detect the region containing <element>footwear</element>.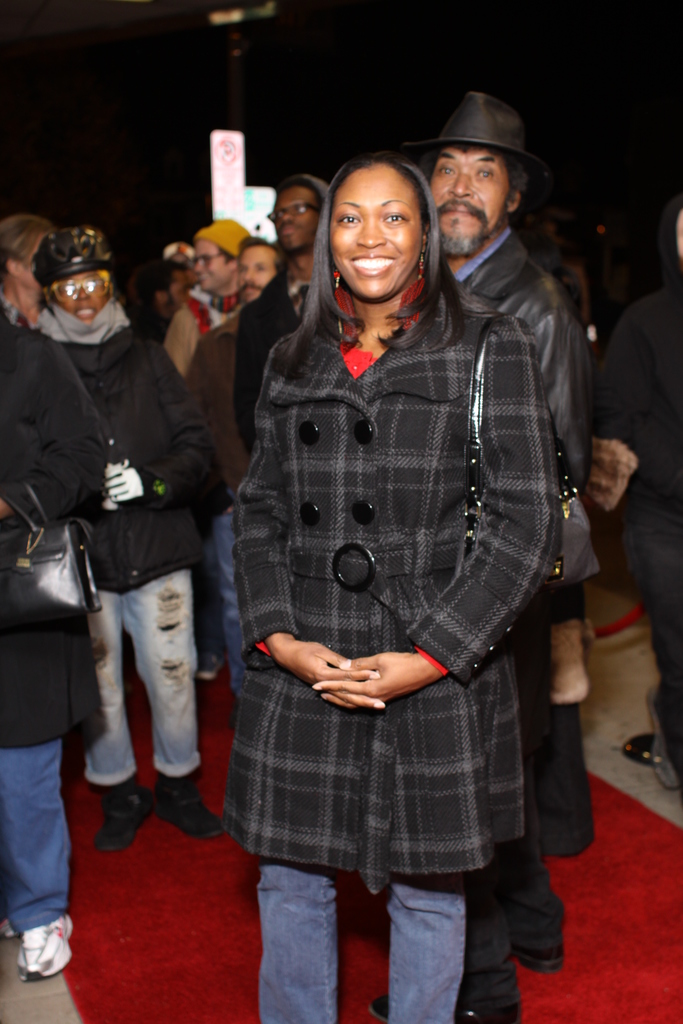
[x1=88, y1=774, x2=154, y2=855].
